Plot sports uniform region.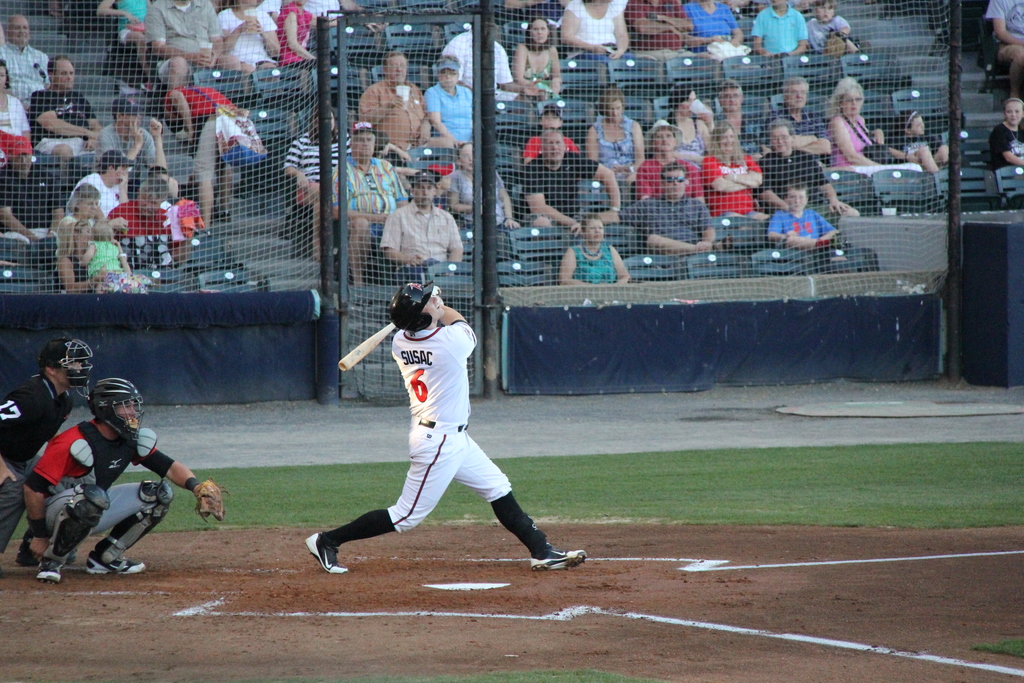
Plotted at x1=325, y1=281, x2=524, y2=540.
